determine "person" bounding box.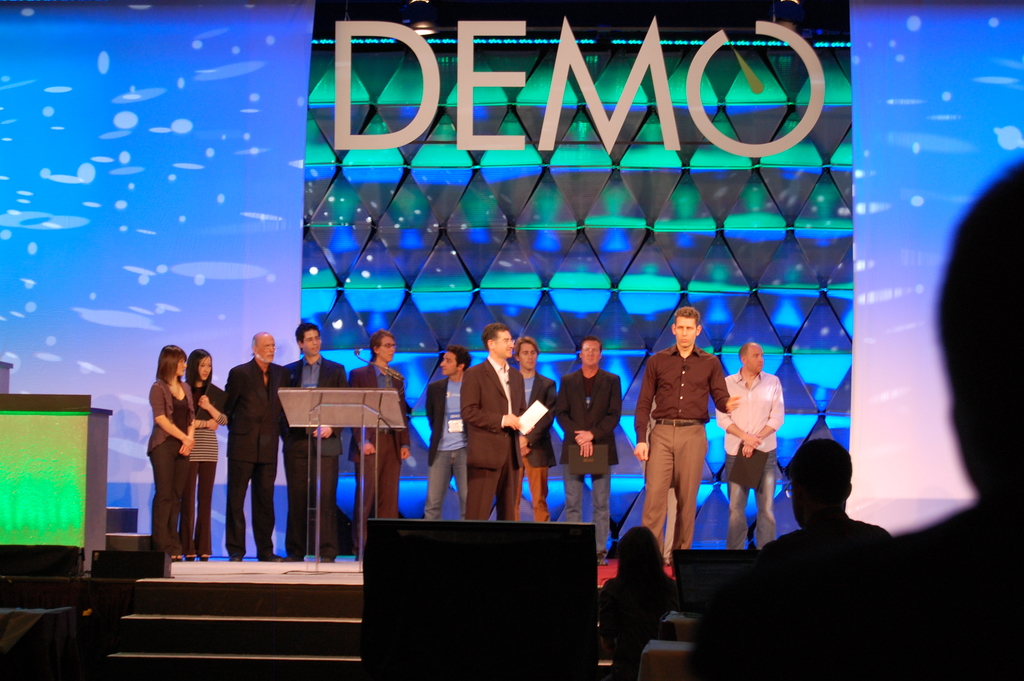
Determined: x1=189, y1=352, x2=230, y2=550.
